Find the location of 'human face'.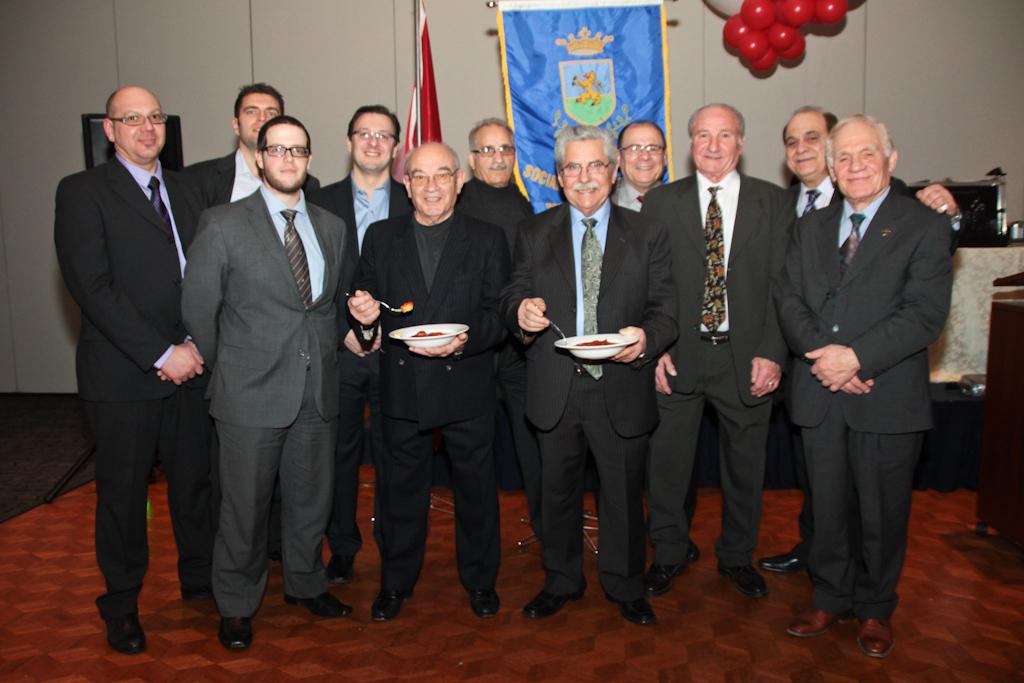
Location: [691, 114, 738, 174].
